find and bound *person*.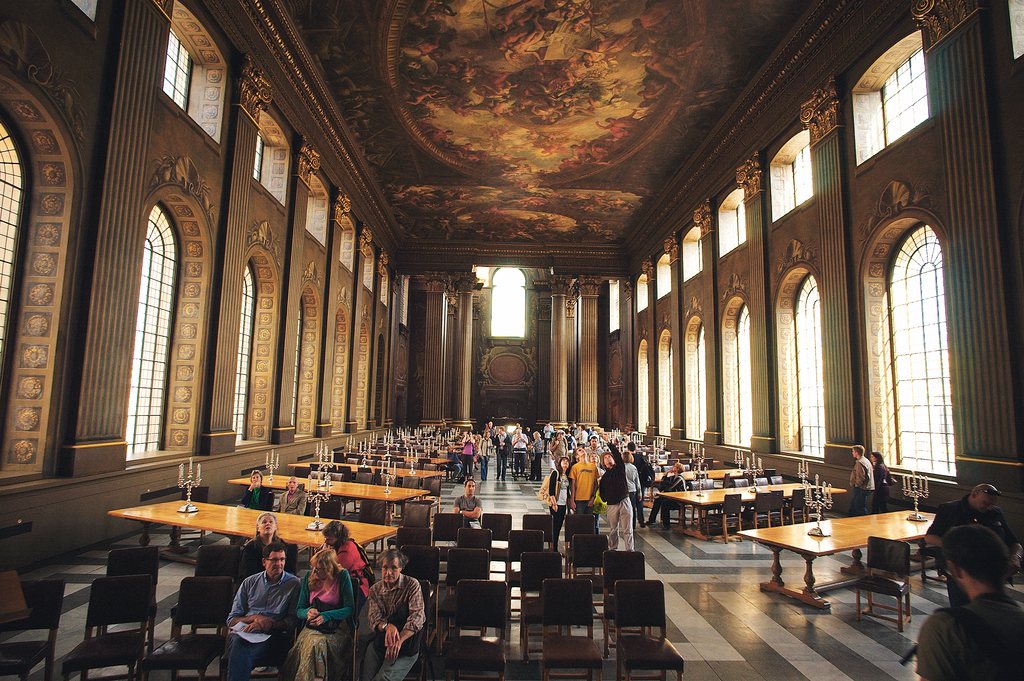
Bound: [563,440,607,531].
